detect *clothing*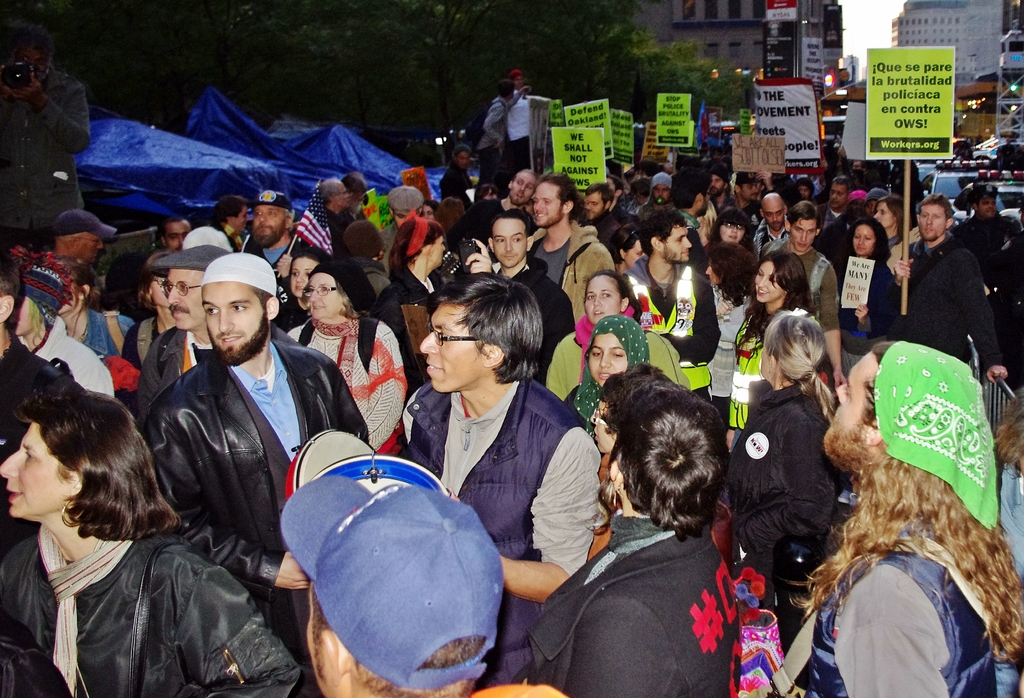
bbox=(900, 236, 998, 366)
